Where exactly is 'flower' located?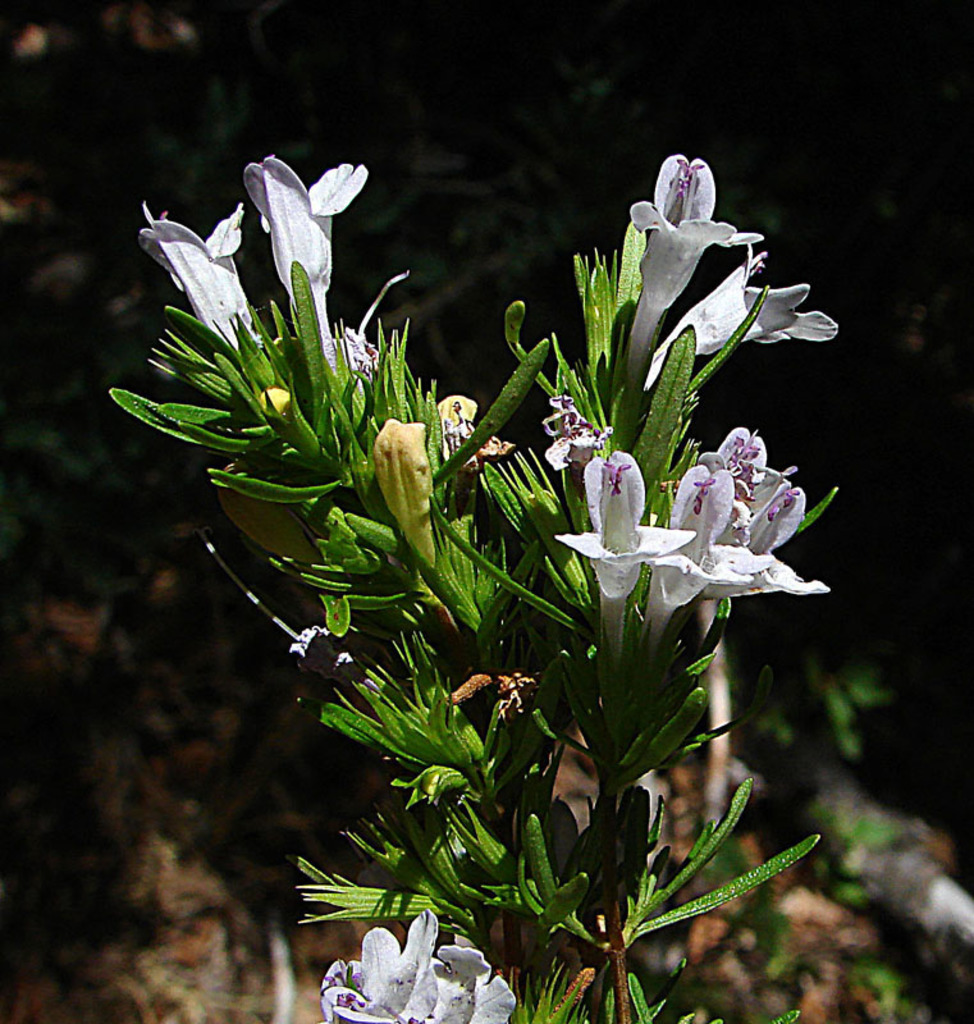
Its bounding box is 707, 428, 814, 538.
